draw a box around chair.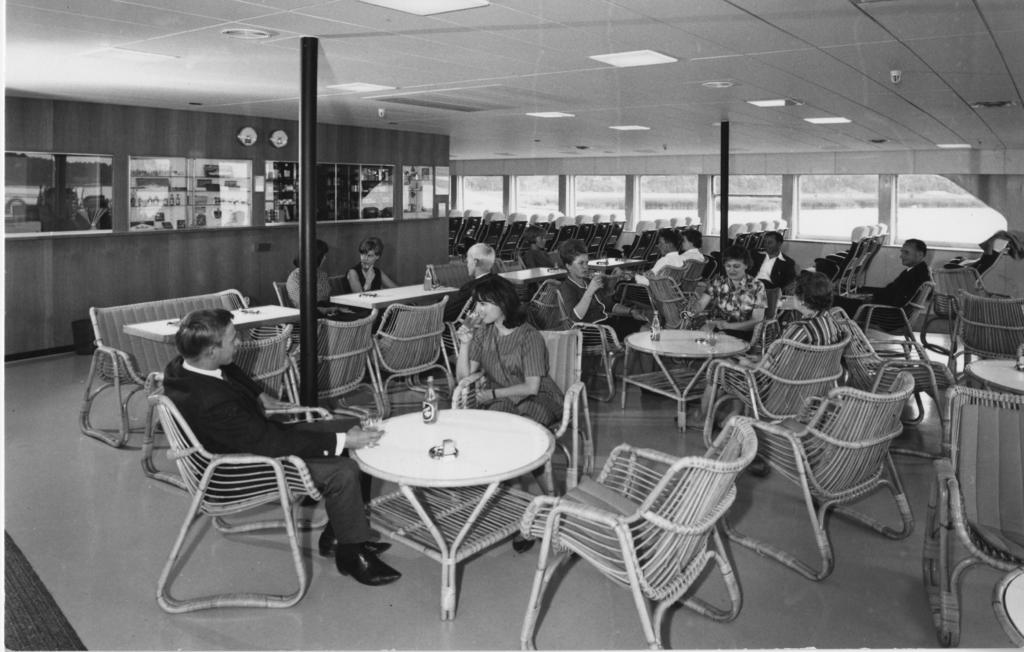
rect(237, 323, 308, 410).
